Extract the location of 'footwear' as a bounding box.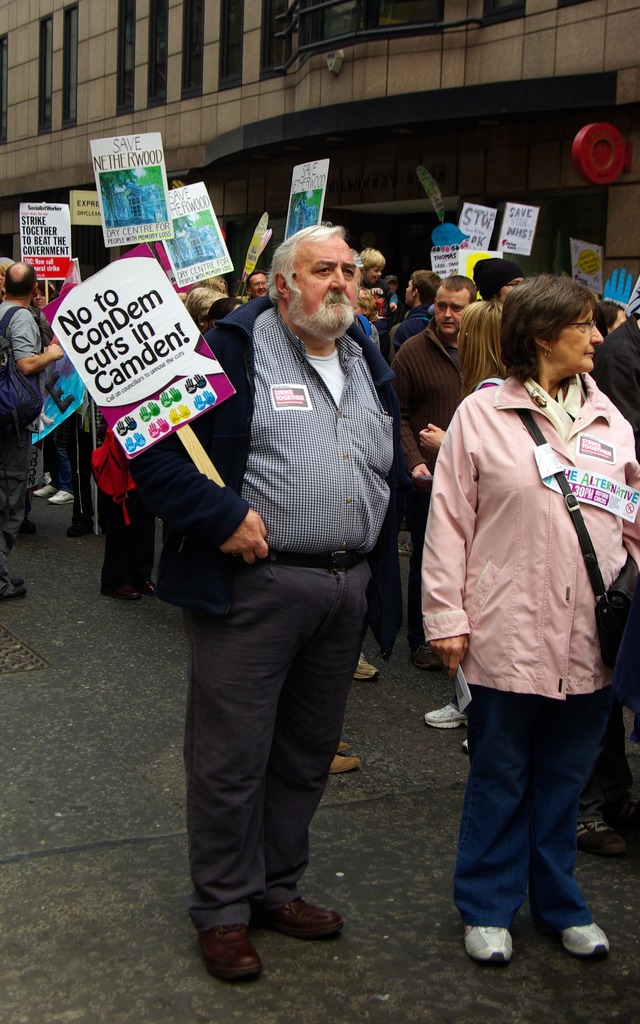
(464, 925, 516, 963).
